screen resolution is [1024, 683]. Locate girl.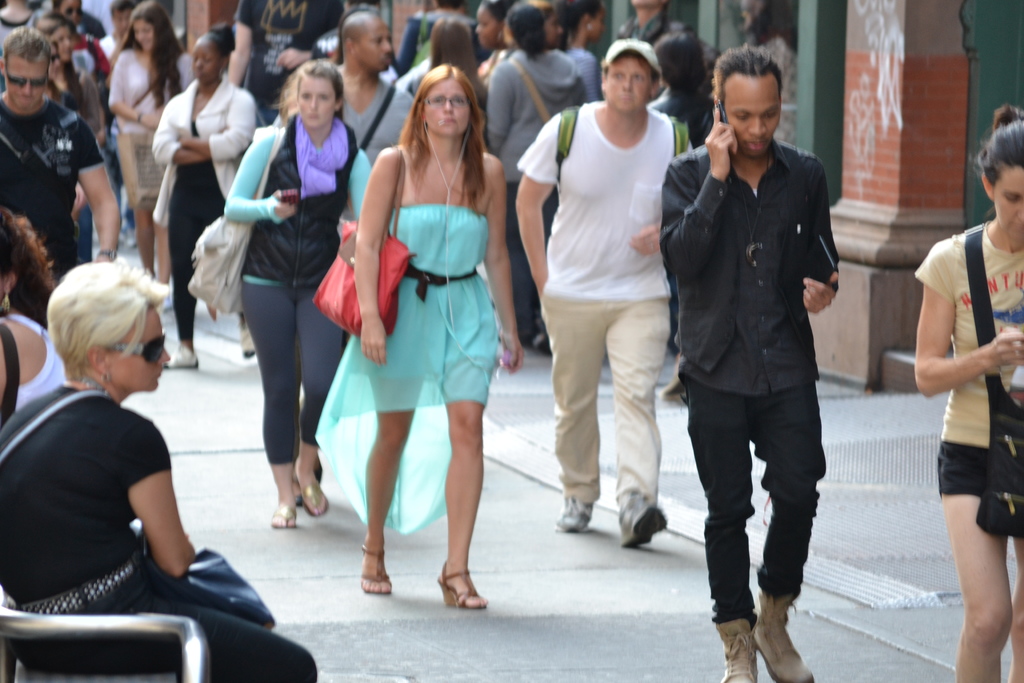
Rect(147, 24, 261, 373).
